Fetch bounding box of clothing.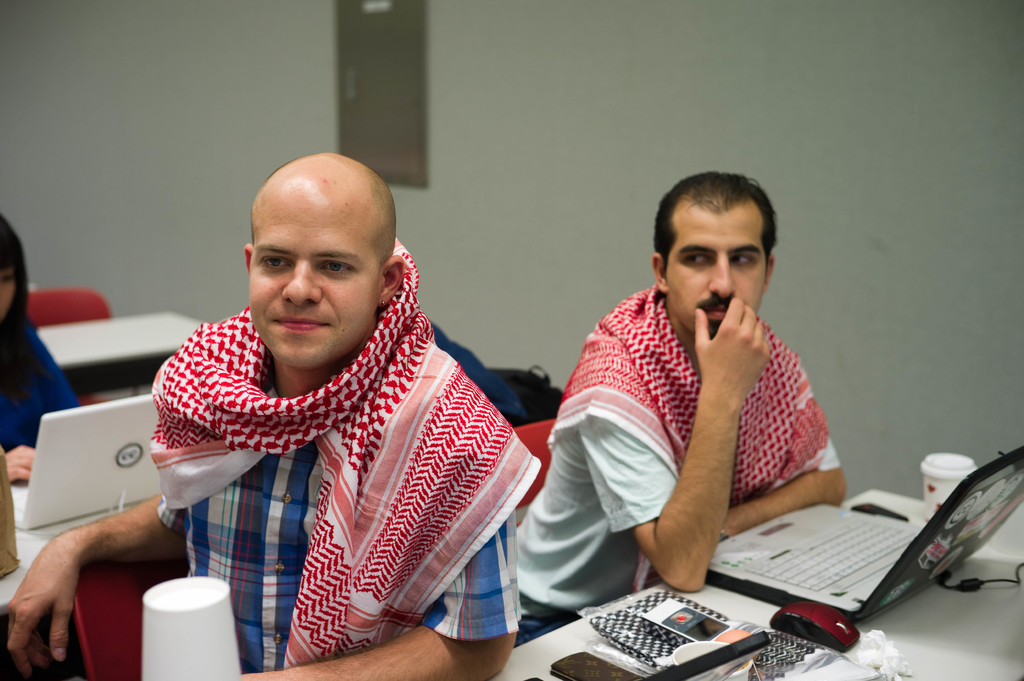
Bbox: (515,285,855,650).
